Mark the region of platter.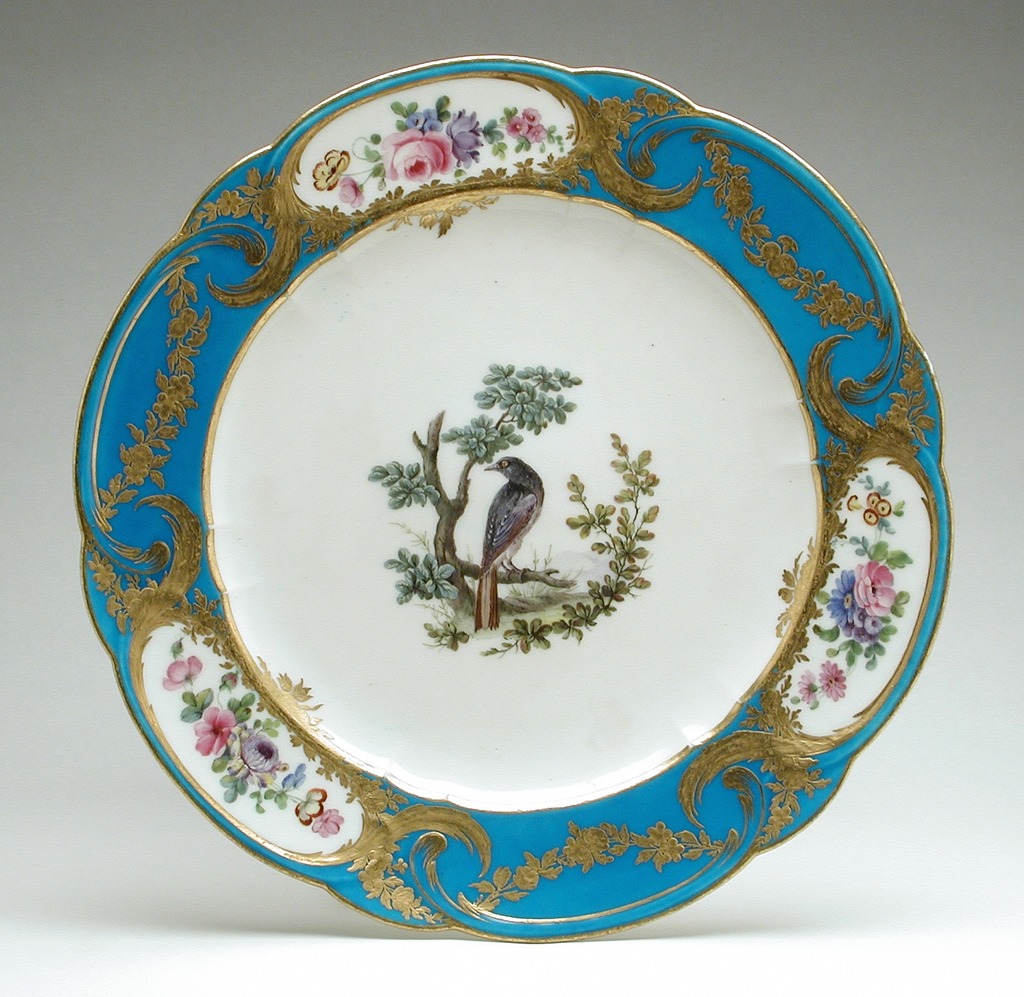
Region: [left=74, top=51, right=957, bottom=944].
